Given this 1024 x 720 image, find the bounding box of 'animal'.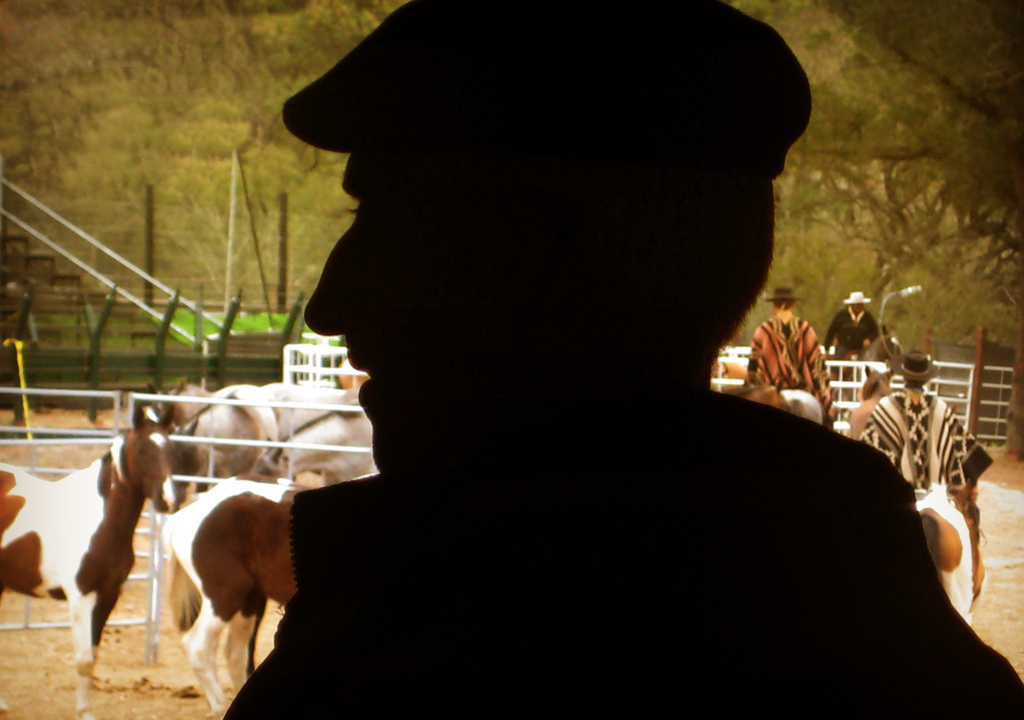
detection(852, 368, 907, 442).
